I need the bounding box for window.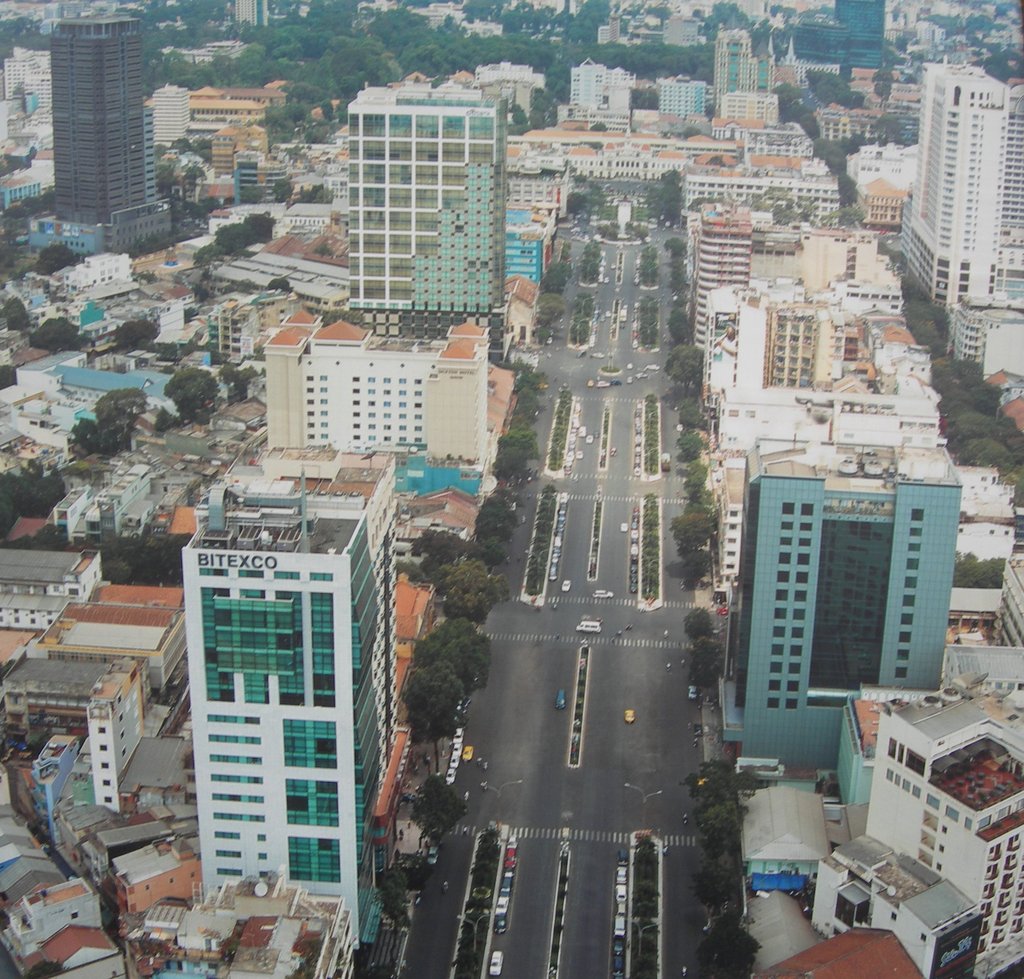
Here it is: region(788, 664, 803, 677).
